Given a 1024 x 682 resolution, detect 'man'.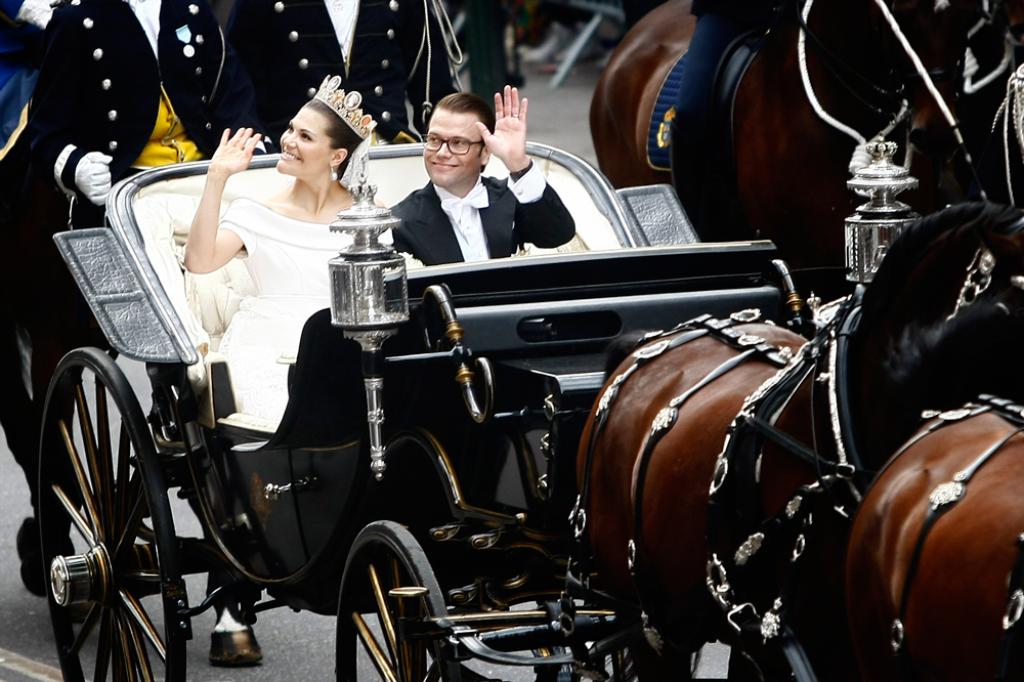
[386,76,577,264].
